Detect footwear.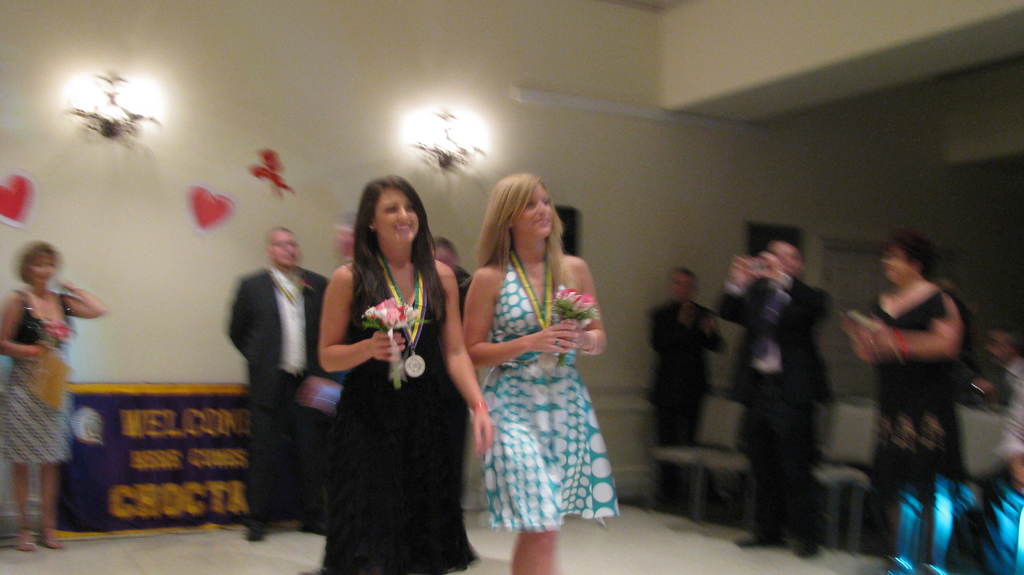
Detected at x1=250 y1=523 x2=266 y2=546.
